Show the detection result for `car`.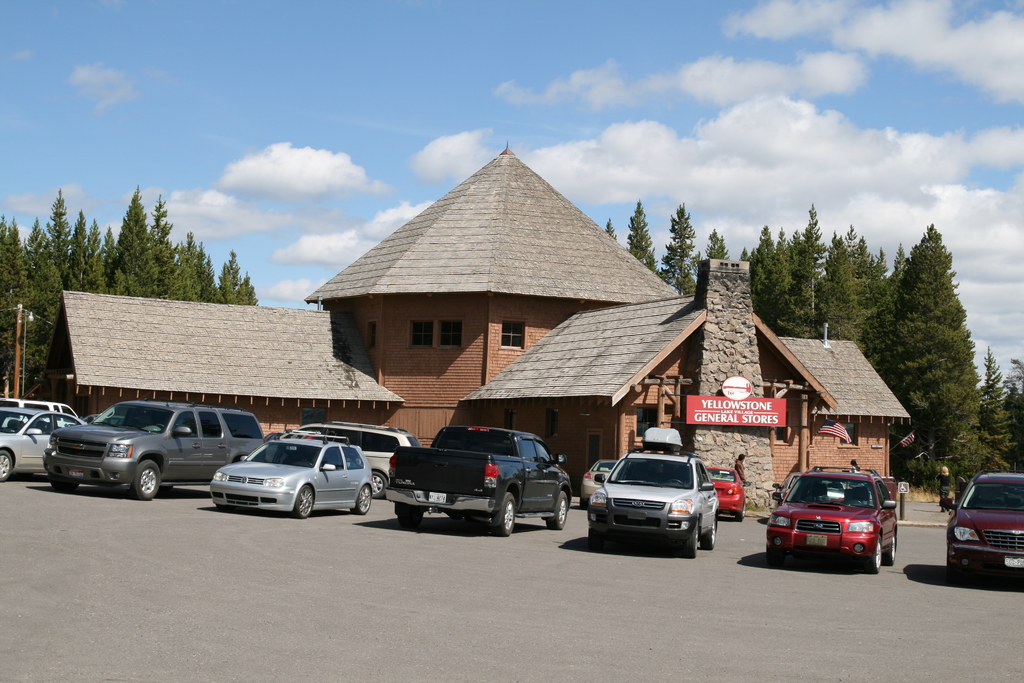
582,463,618,508.
